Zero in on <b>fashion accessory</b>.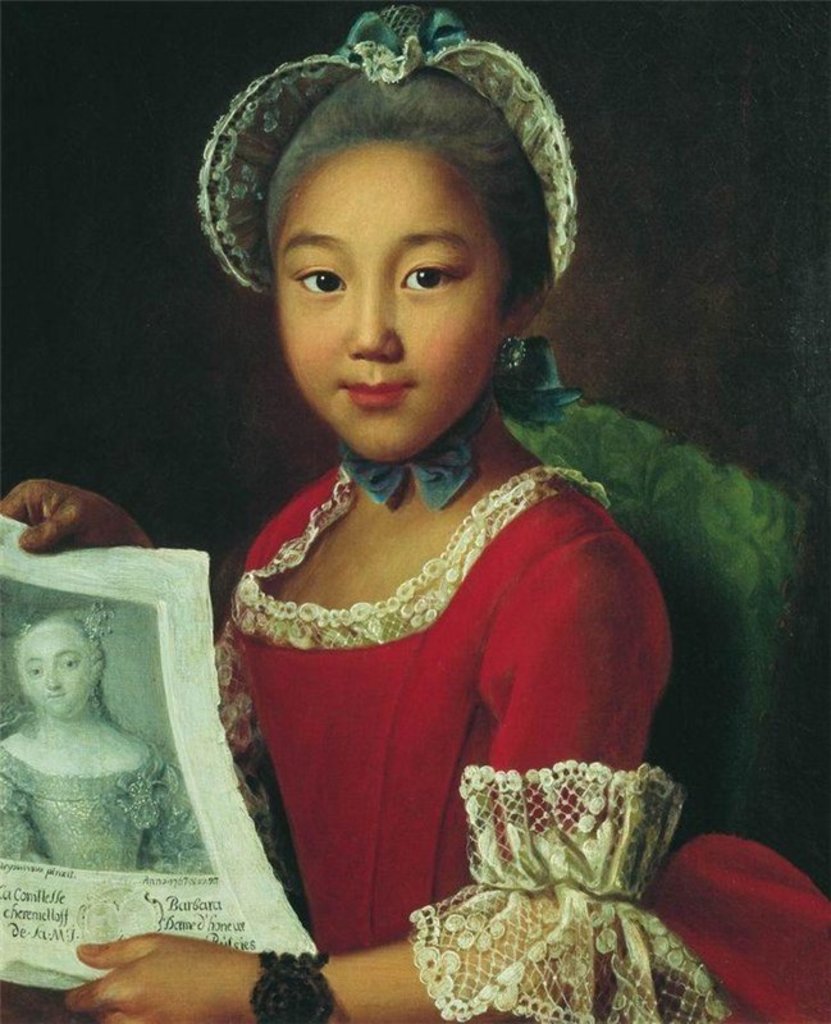
Zeroed in: x1=338, y1=335, x2=576, y2=517.
